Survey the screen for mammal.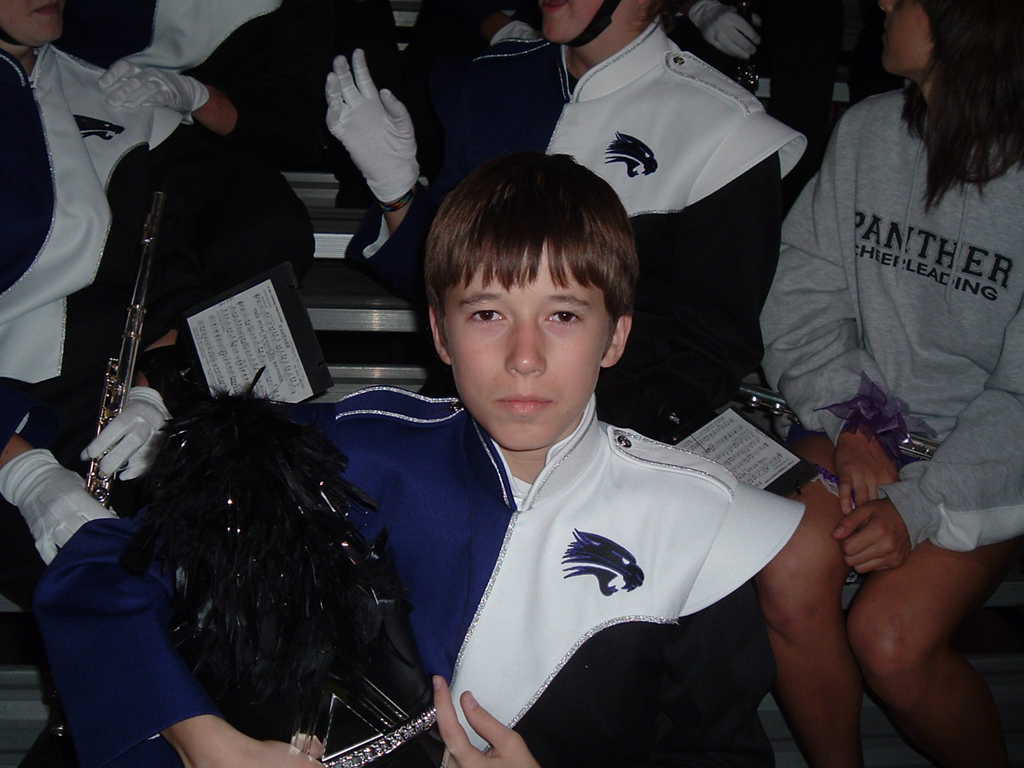
Survey found: 0, 0, 237, 551.
